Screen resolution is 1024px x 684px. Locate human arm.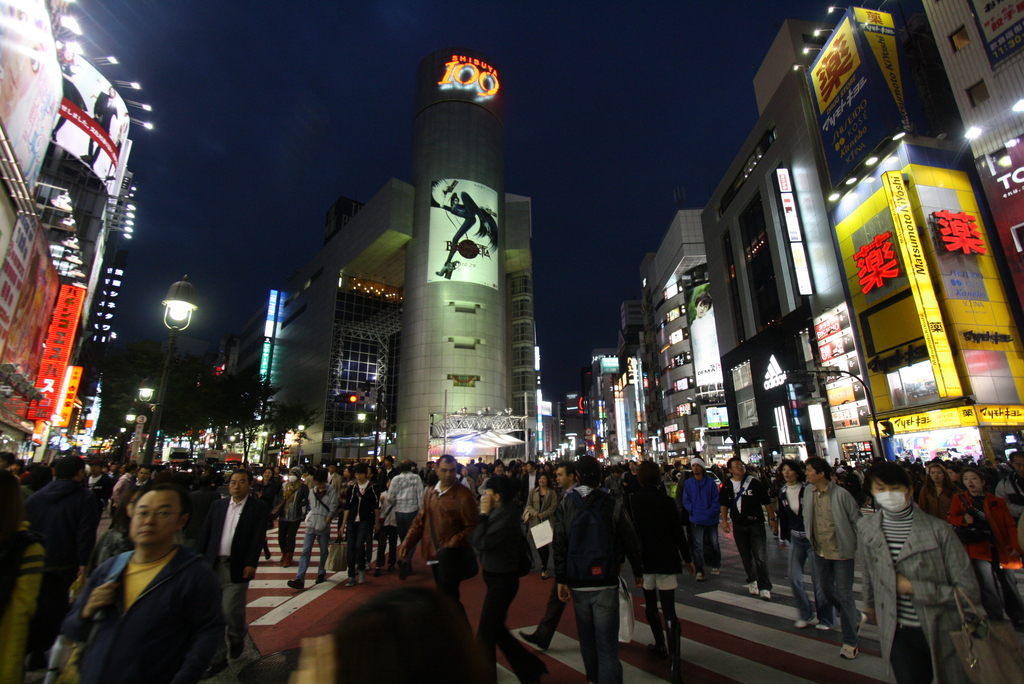
bbox(397, 509, 428, 562).
